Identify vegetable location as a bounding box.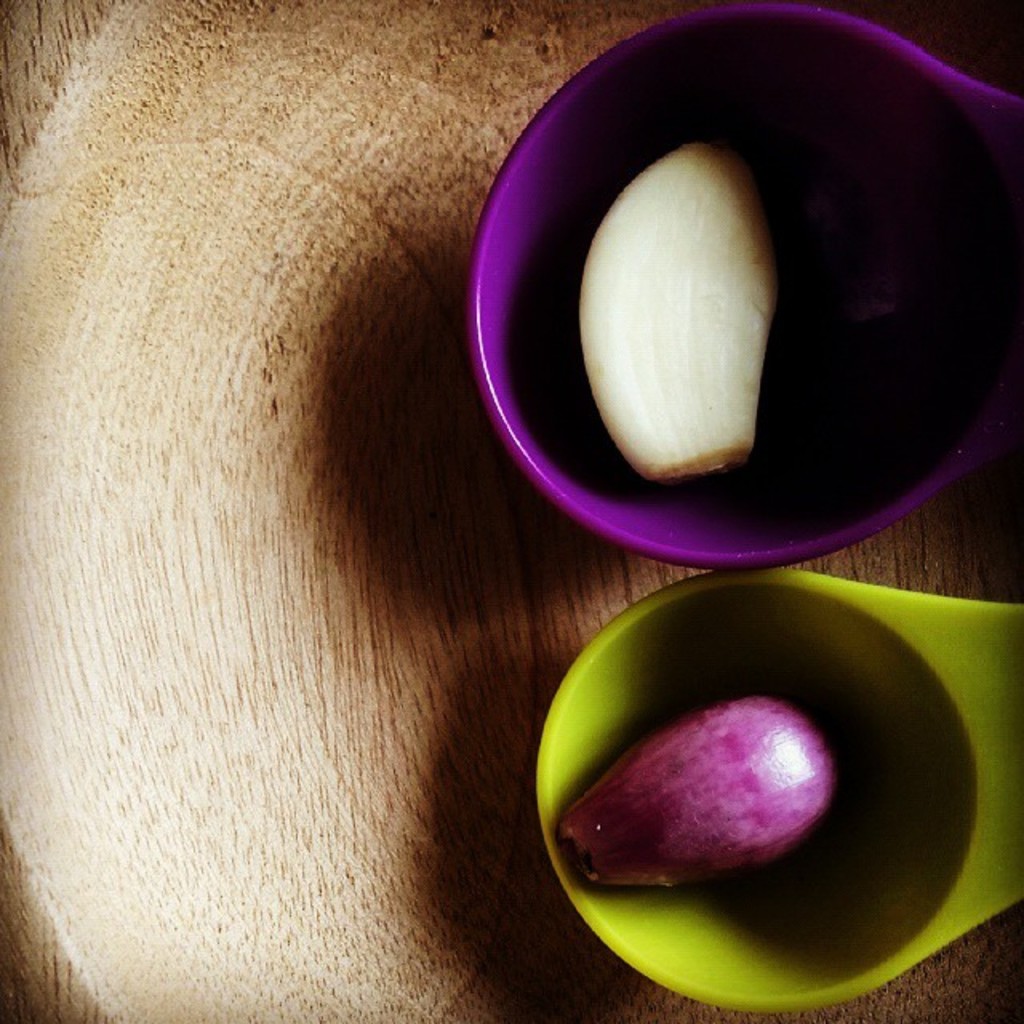
detection(578, 136, 779, 483).
